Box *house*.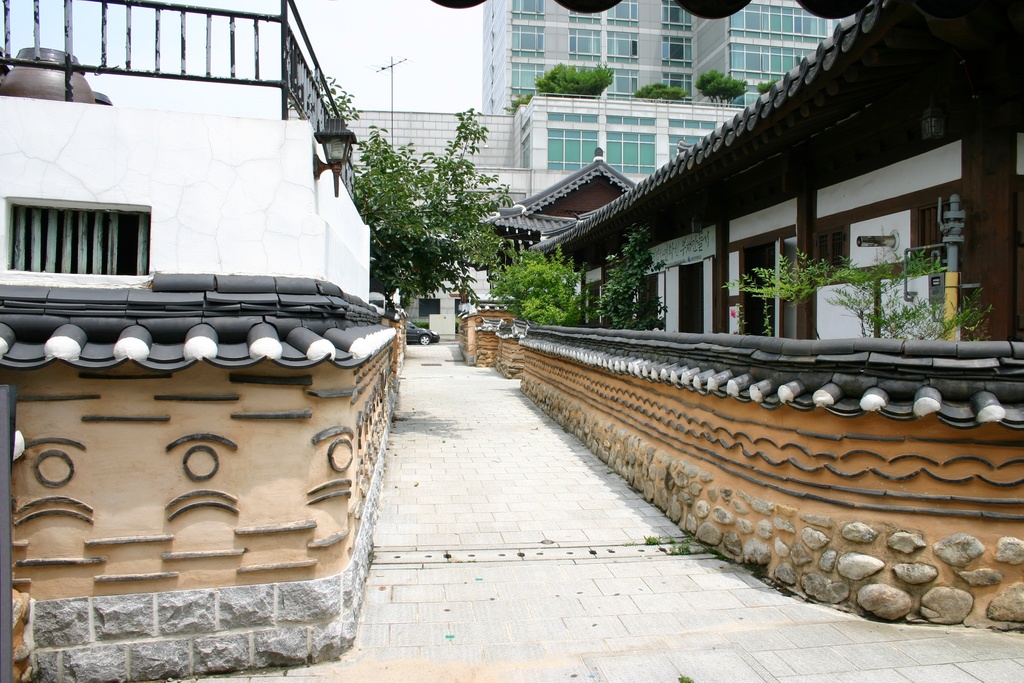
l=0, t=0, r=409, b=682.
